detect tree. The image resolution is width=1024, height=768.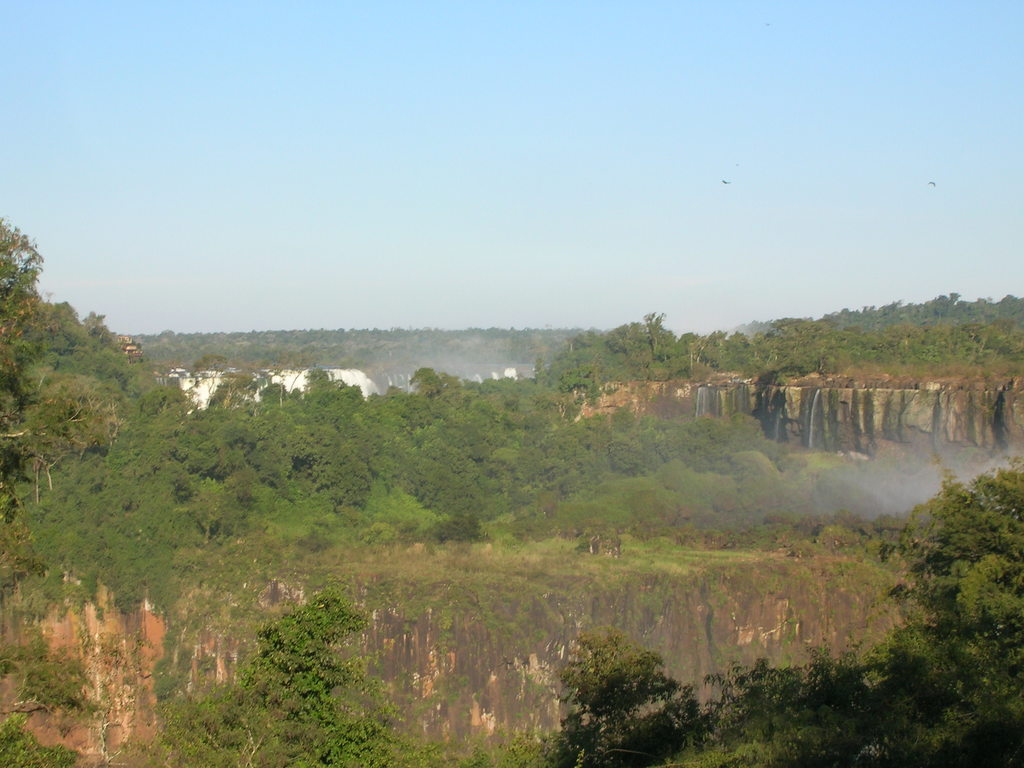
[636, 303, 666, 371].
